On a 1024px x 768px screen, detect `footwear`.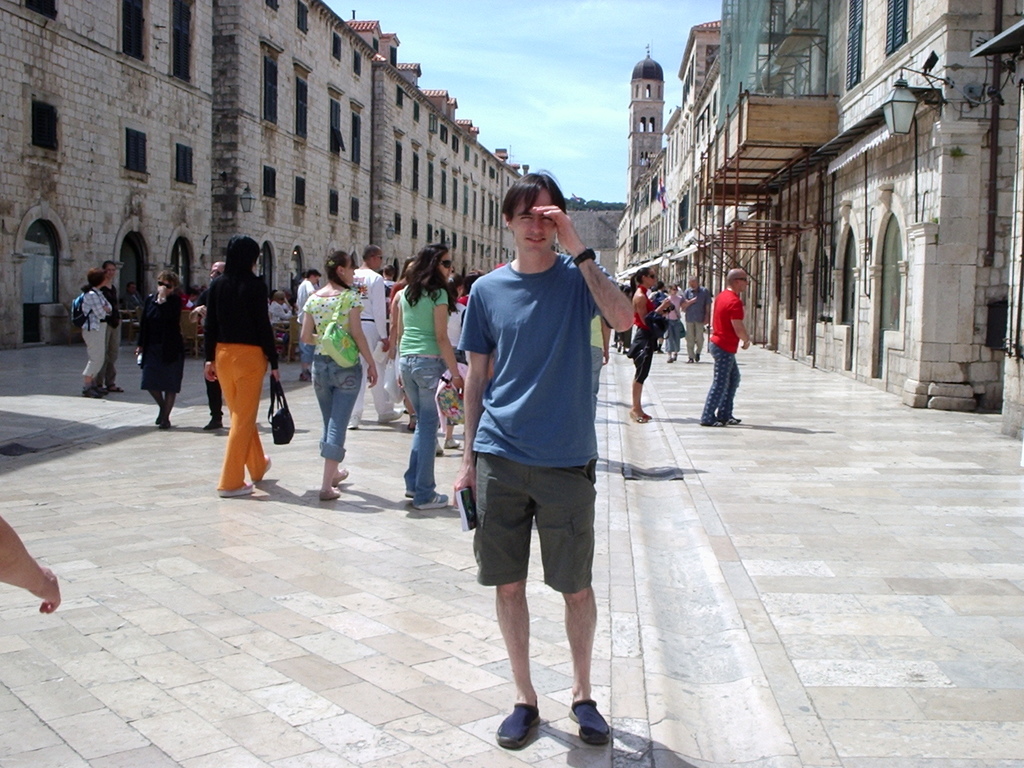
<region>320, 482, 342, 498</region>.
